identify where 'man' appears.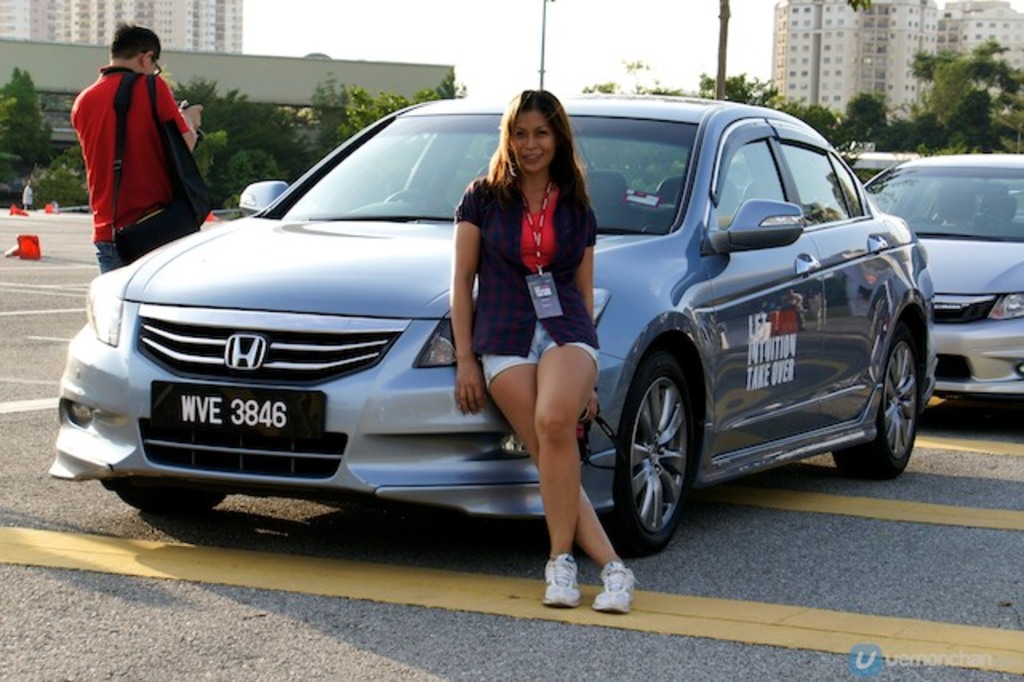
Appears at crop(74, 24, 214, 267).
